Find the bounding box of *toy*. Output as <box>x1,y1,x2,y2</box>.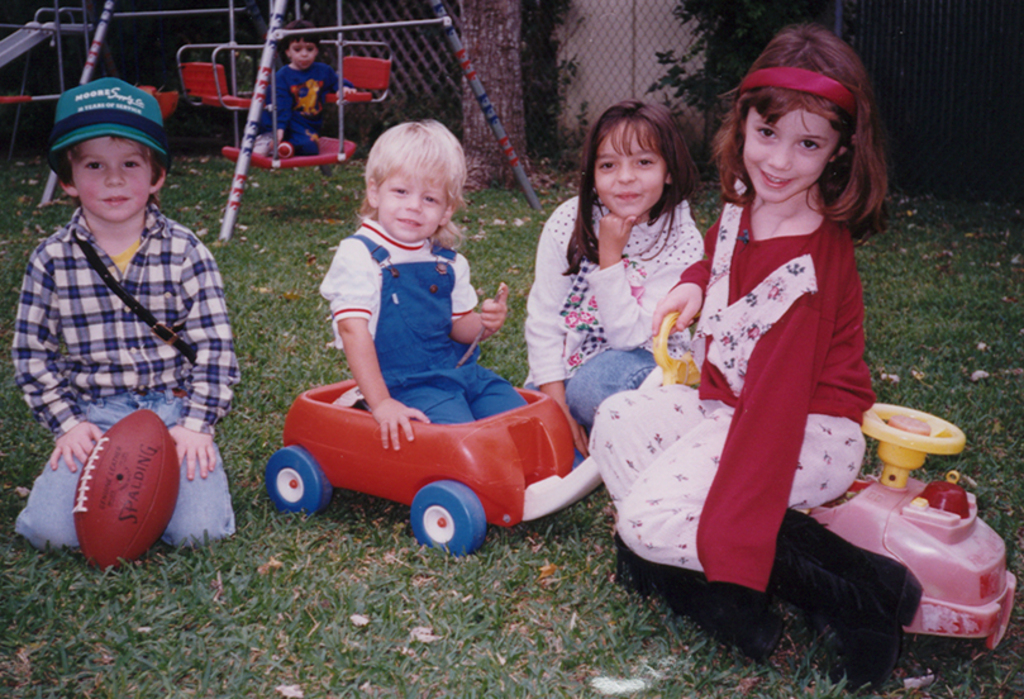
<box>261,370,604,565</box>.
